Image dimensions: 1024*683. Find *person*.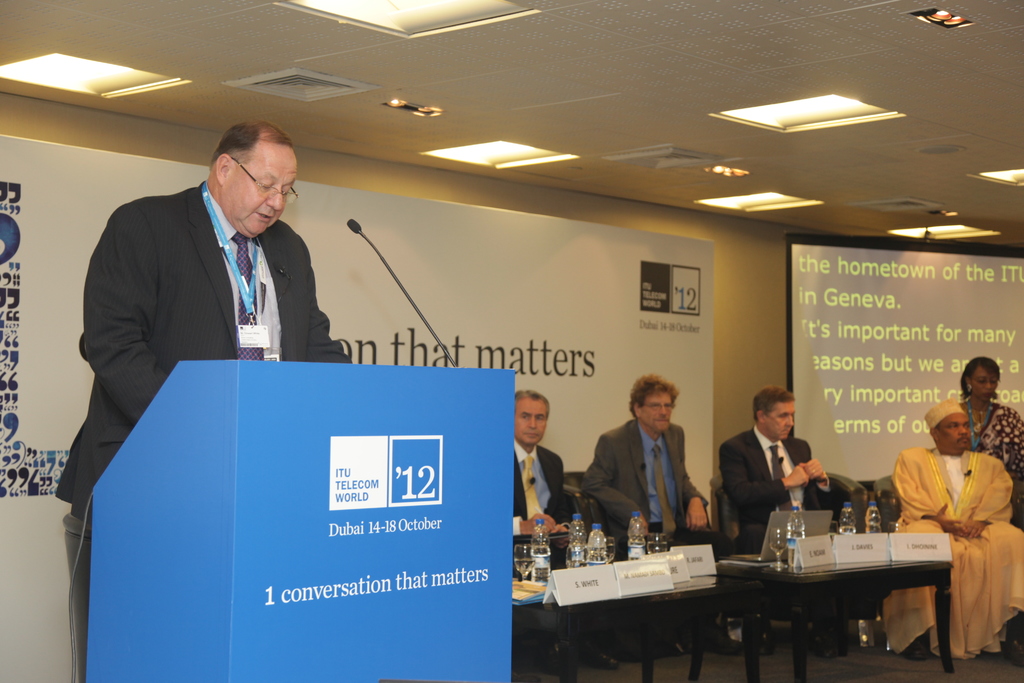
728, 386, 831, 557.
